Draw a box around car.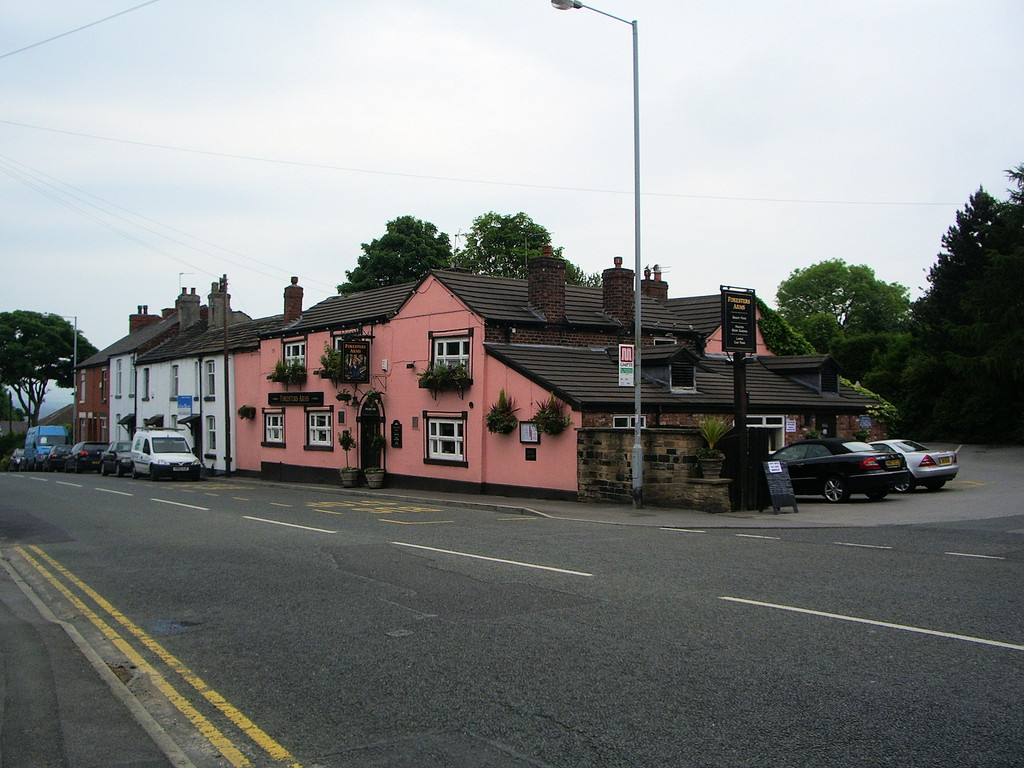
[50,448,59,476].
